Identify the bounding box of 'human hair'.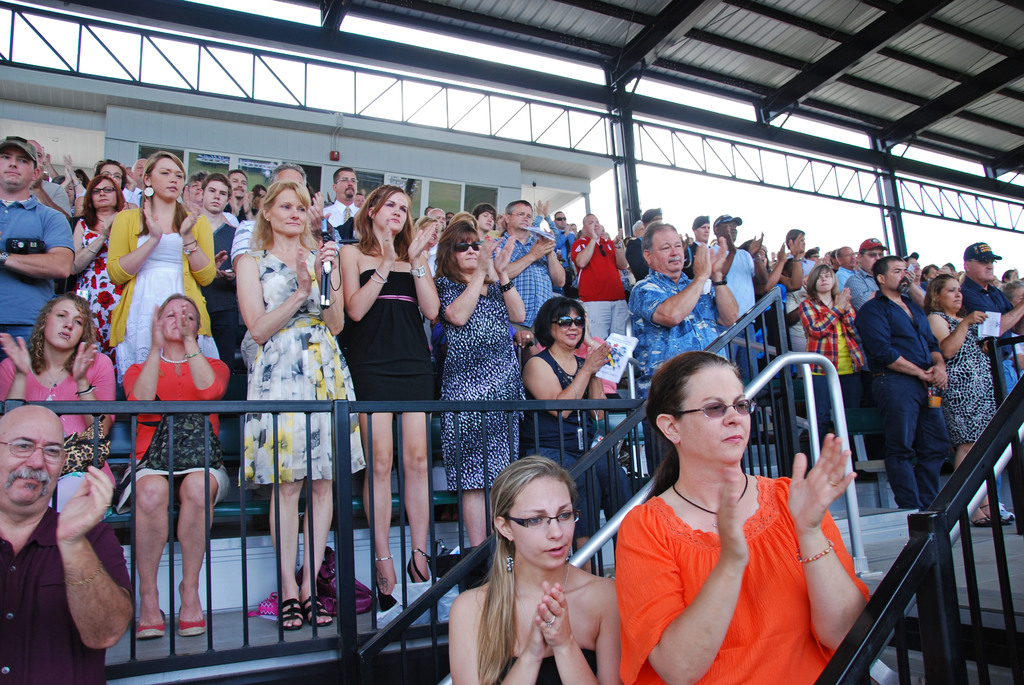
select_region(476, 453, 579, 684).
